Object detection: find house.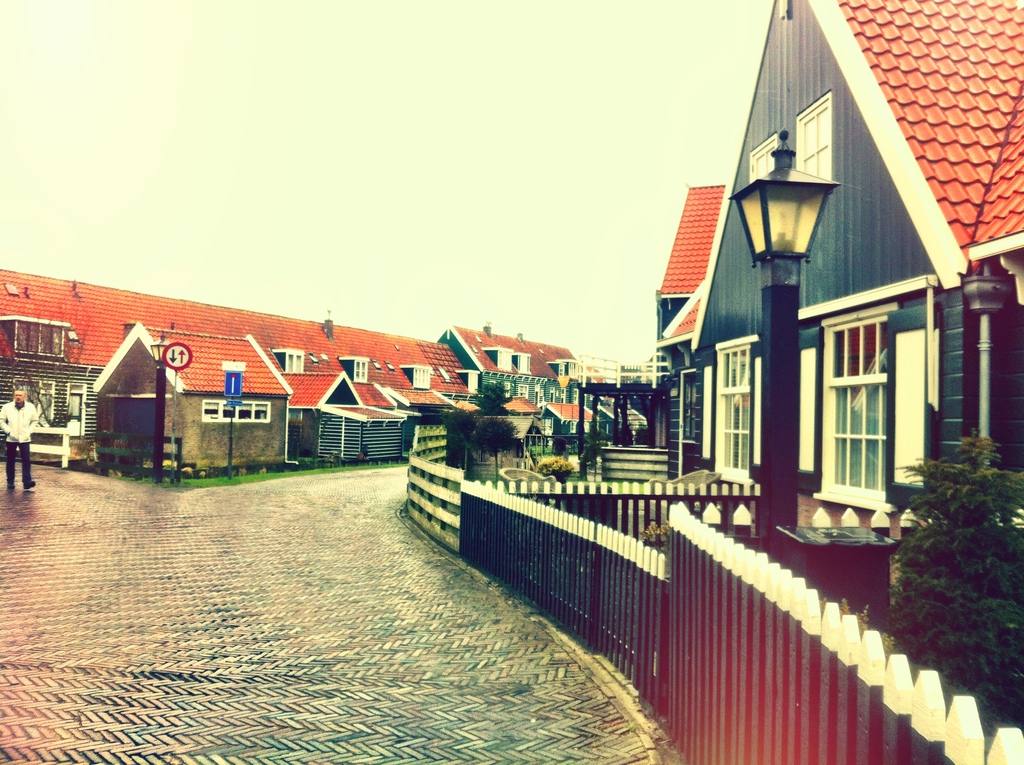
Rect(0, 266, 482, 440).
